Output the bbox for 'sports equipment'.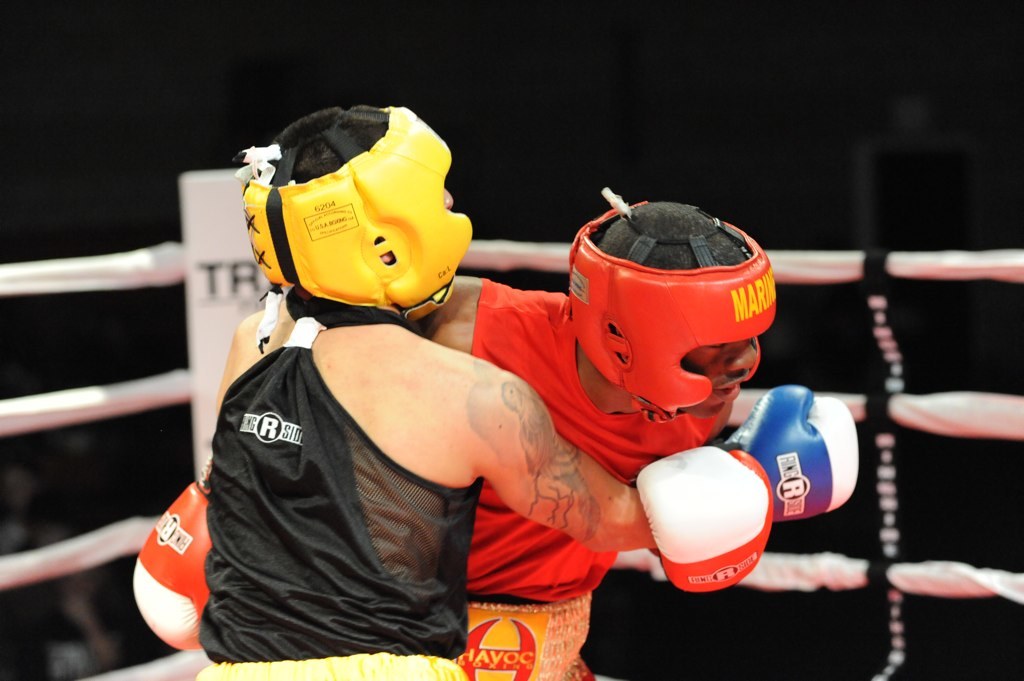
(x1=567, y1=188, x2=777, y2=425).
